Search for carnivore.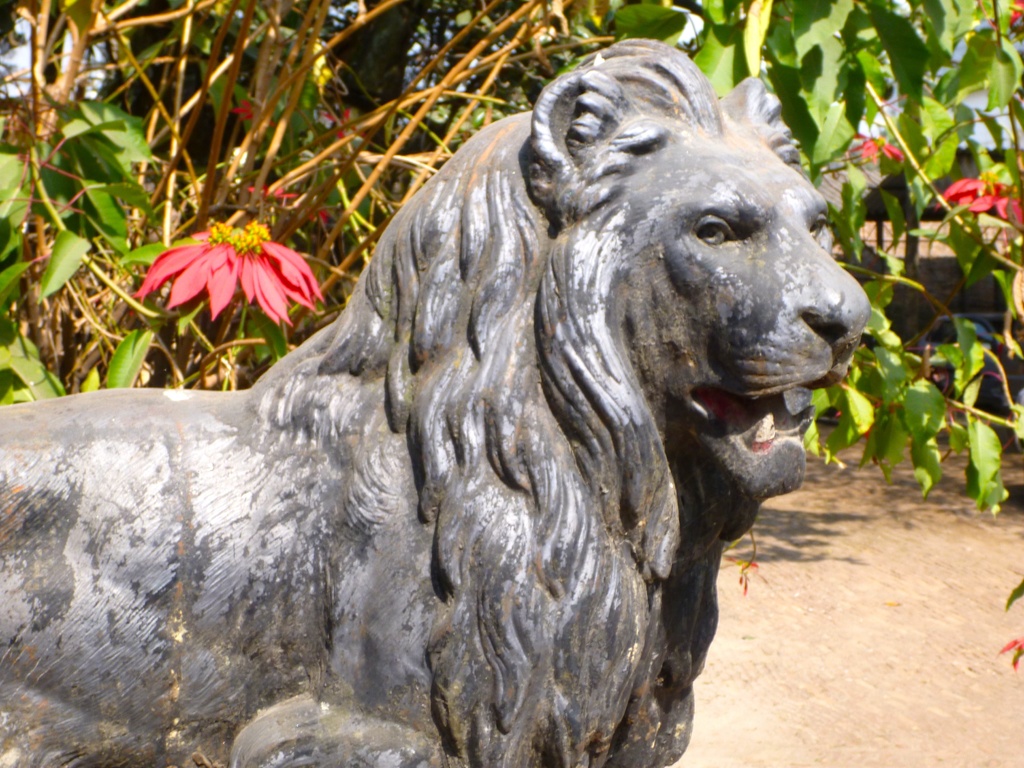
Found at 95/49/832/762.
